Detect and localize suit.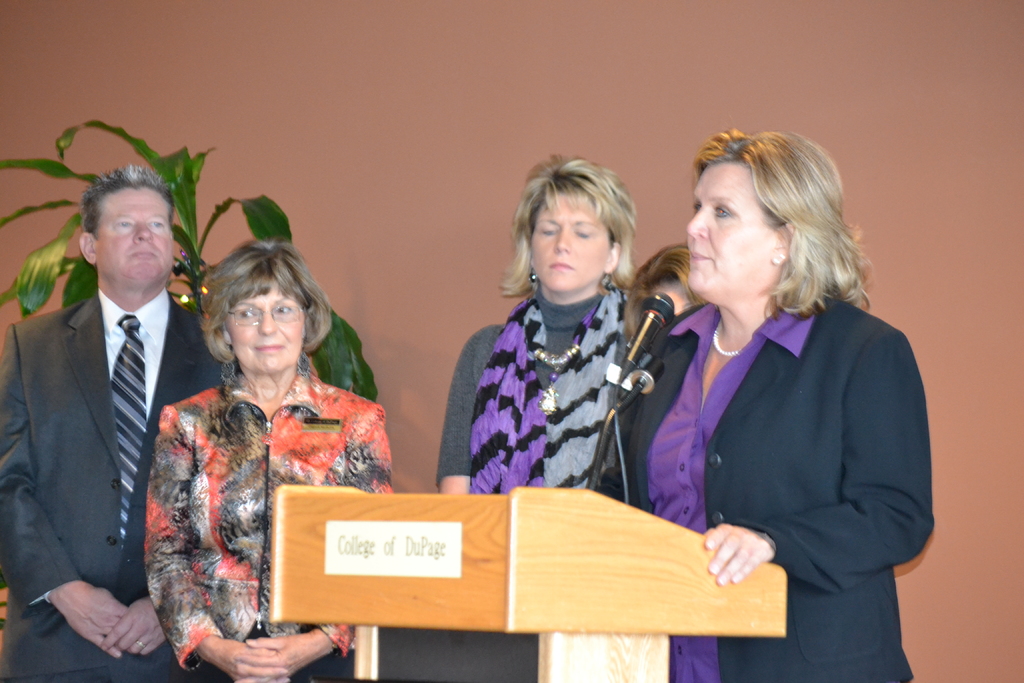
Localized at 596, 293, 938, 682.
